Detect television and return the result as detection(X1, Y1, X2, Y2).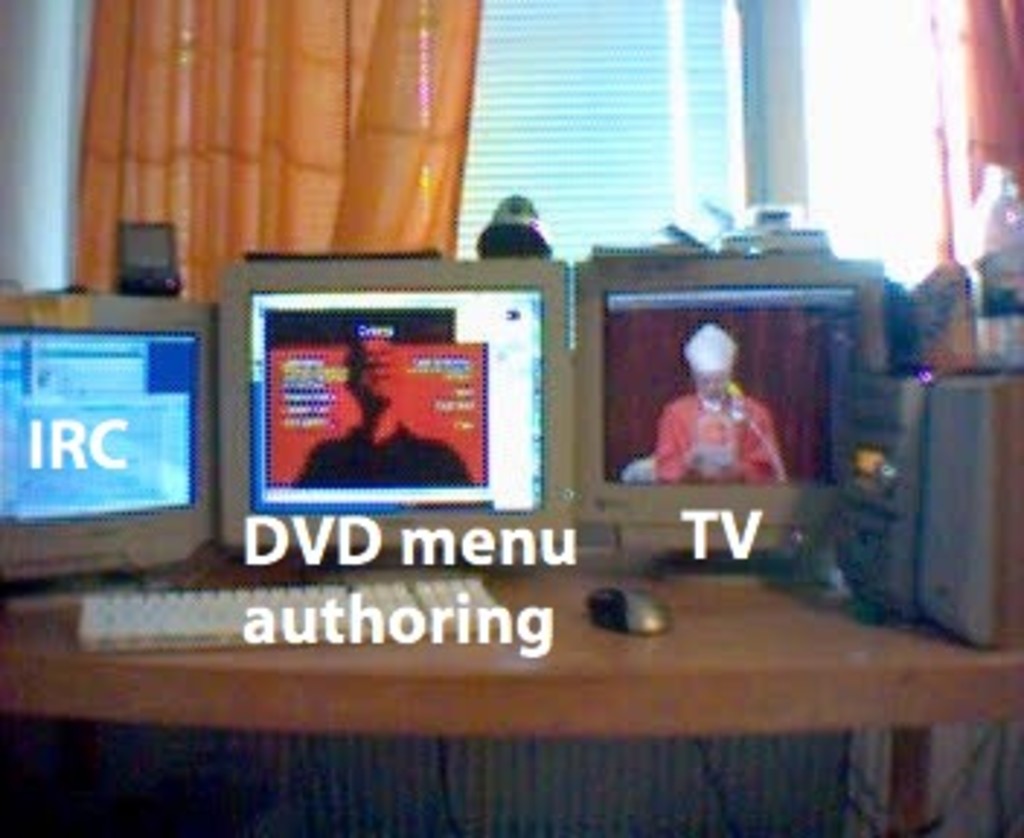
detection(576, 256, 890, 556).
